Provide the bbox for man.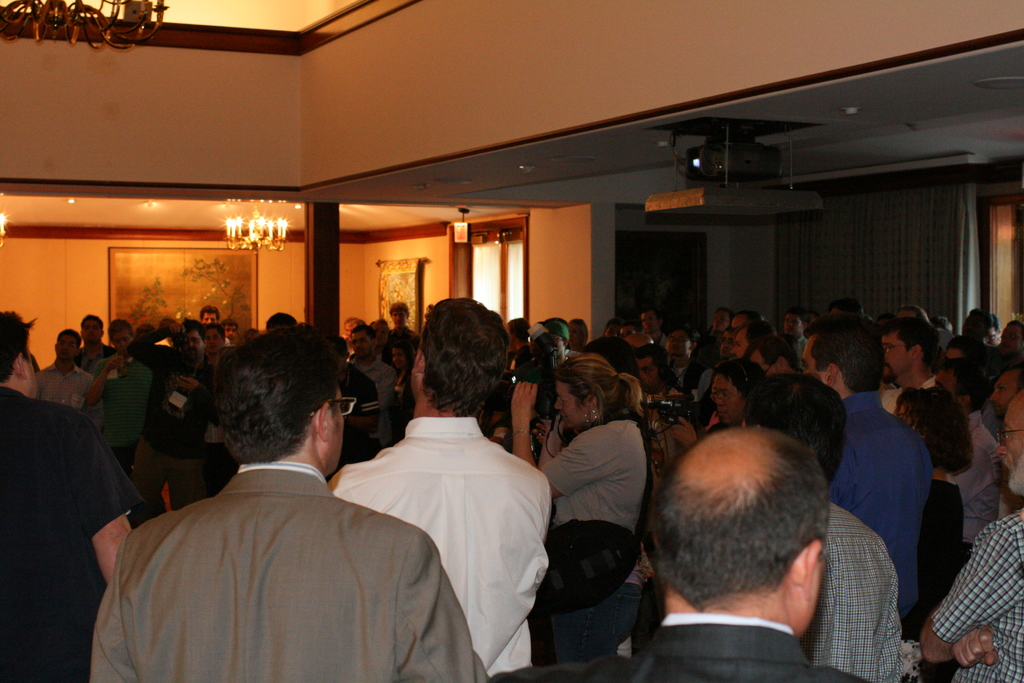
BBox(728, 322, 776, 372).
